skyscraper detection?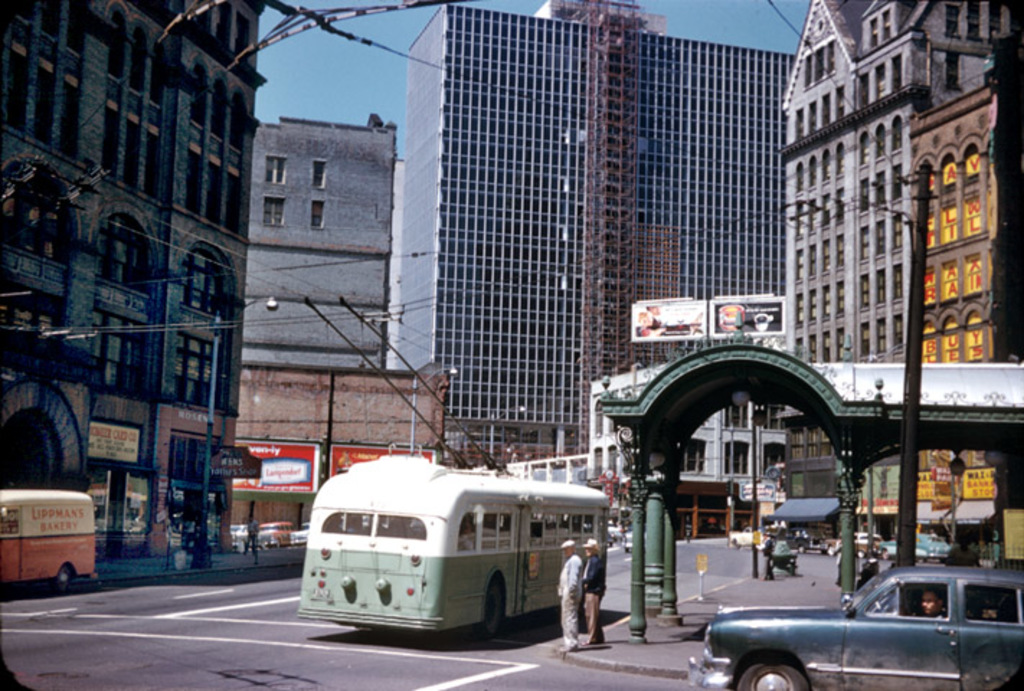
389:0:812:445
